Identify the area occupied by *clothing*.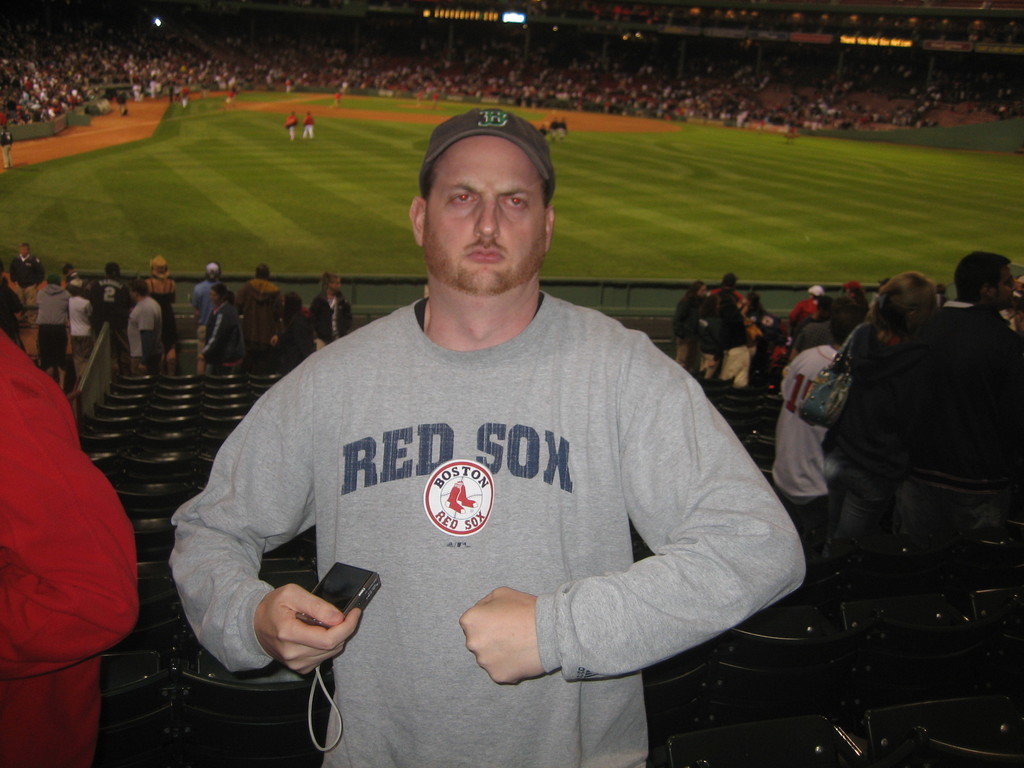
Area: box(756, 301, 802, 348).
